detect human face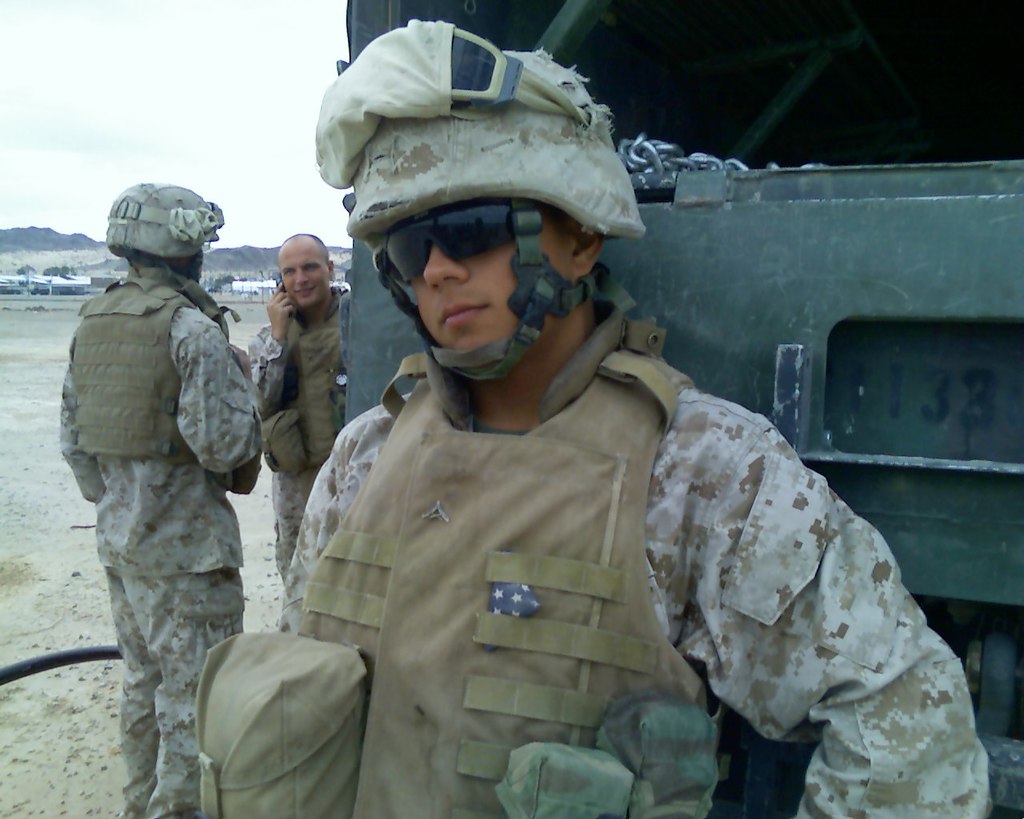
l=278, t=240, r=329, b=307
